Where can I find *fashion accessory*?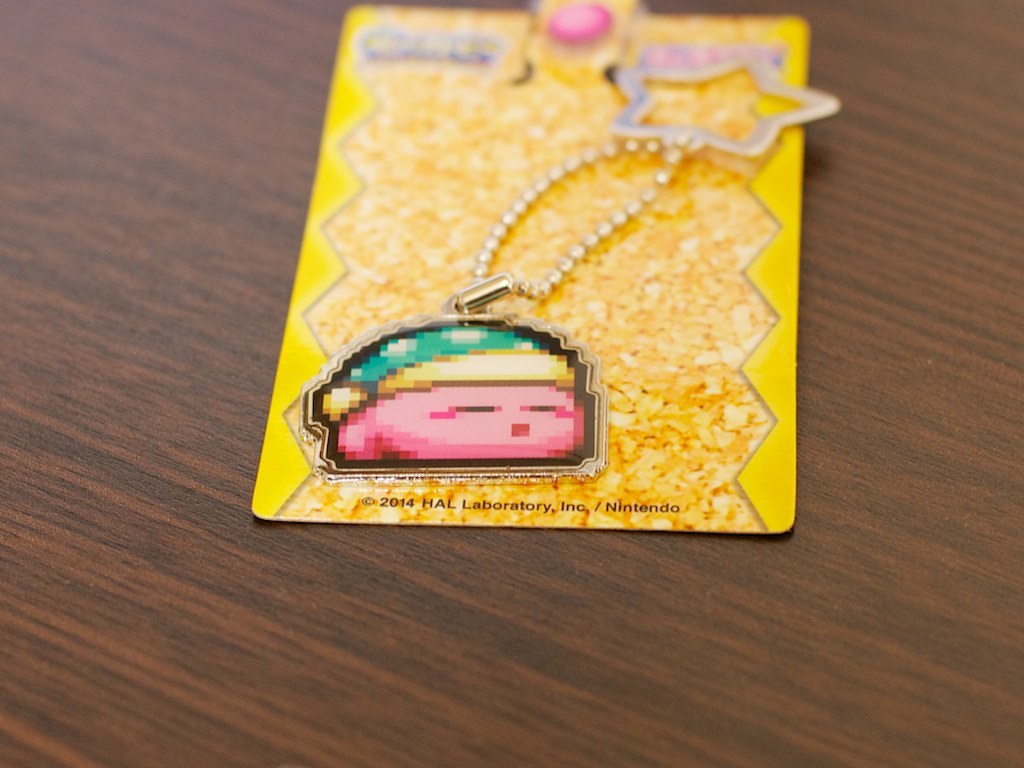
You can find it at detection(306, 35, 840, 480).
